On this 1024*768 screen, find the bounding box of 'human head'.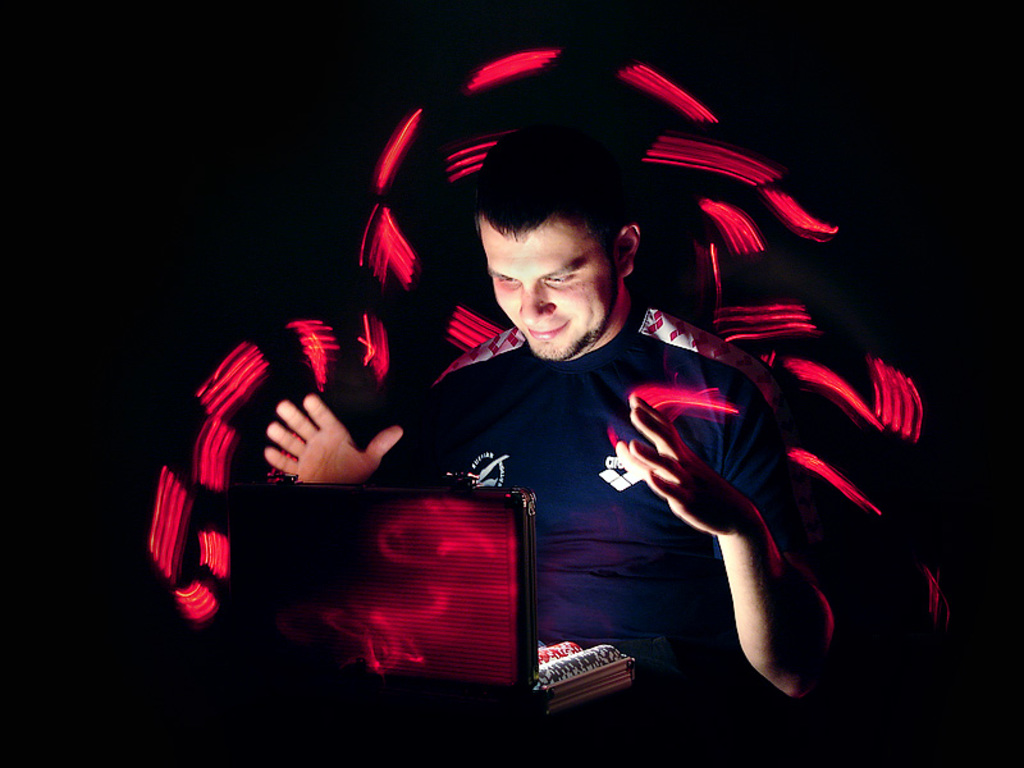
Bounding box: box=[454, 170, 646, 338].
